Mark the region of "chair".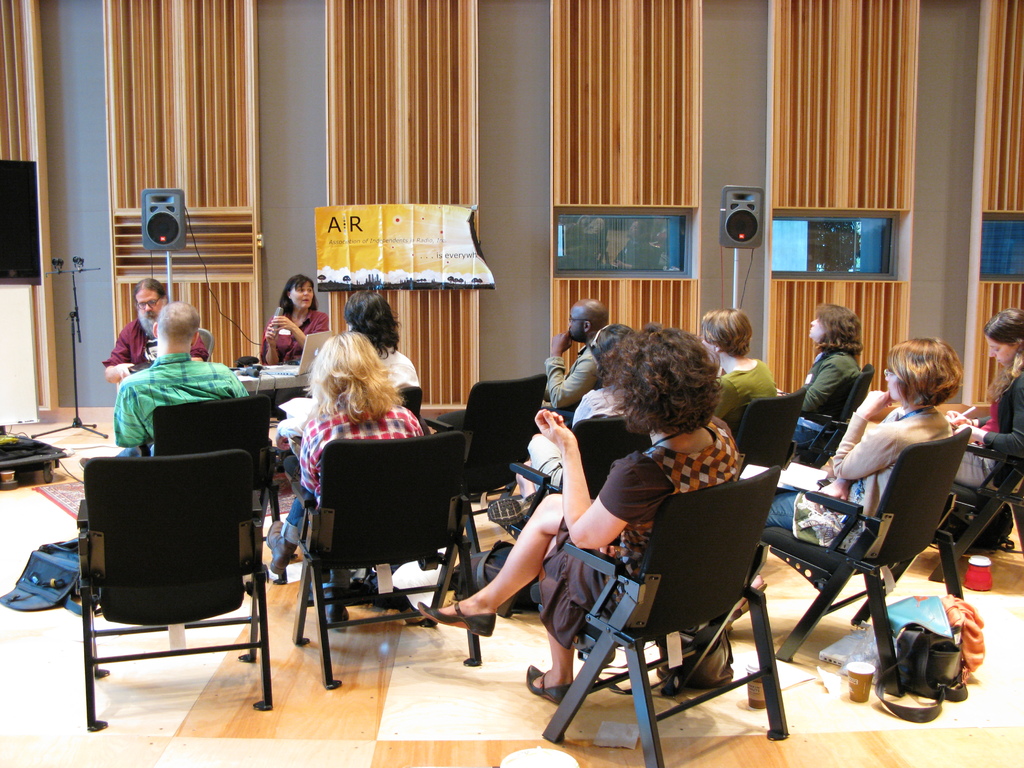
Region: bbox=[48, 449, 270, 742].
